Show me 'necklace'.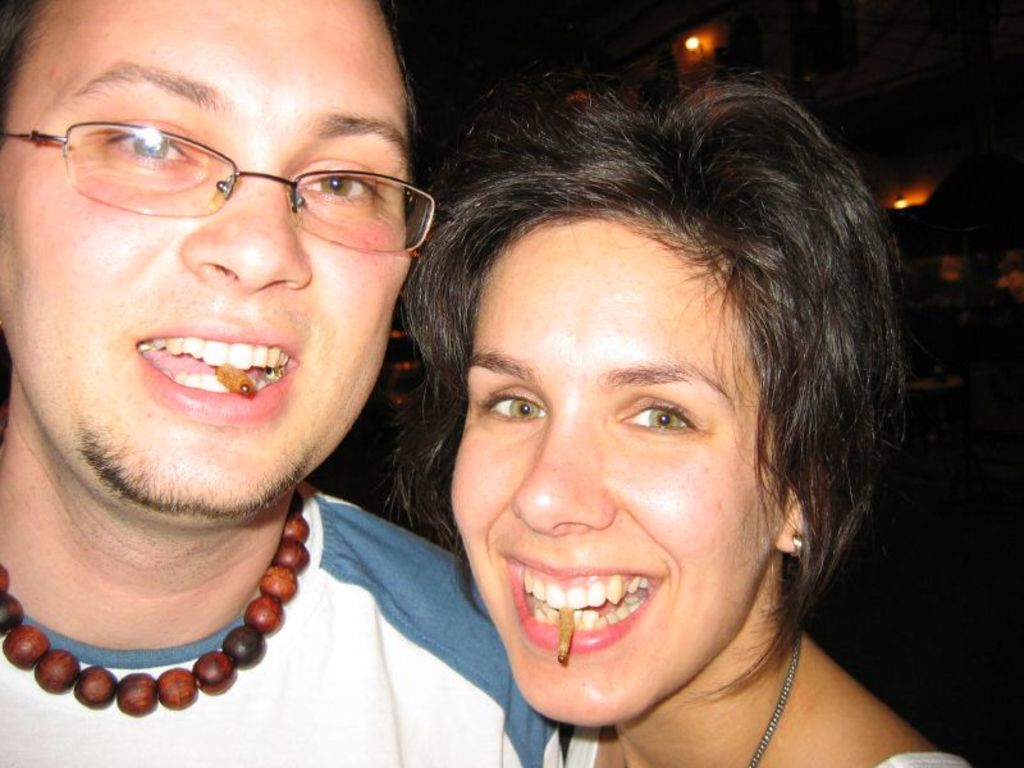
'necklace' is here: Rect(623, 627, 806, 767).
